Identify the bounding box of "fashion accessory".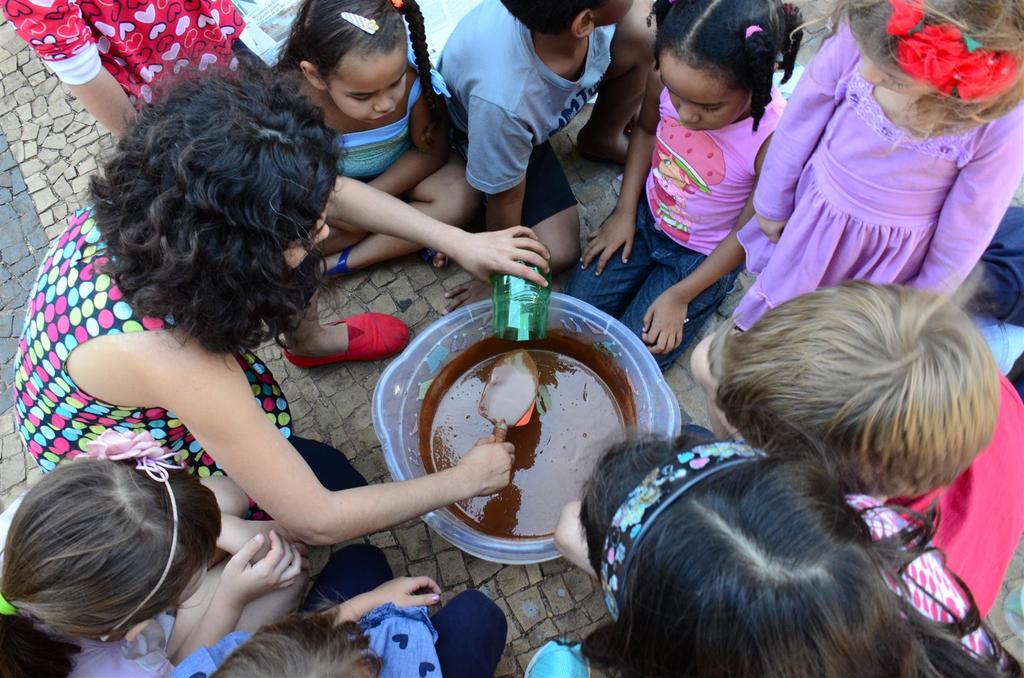
detection(281, 309, 412, 370).
